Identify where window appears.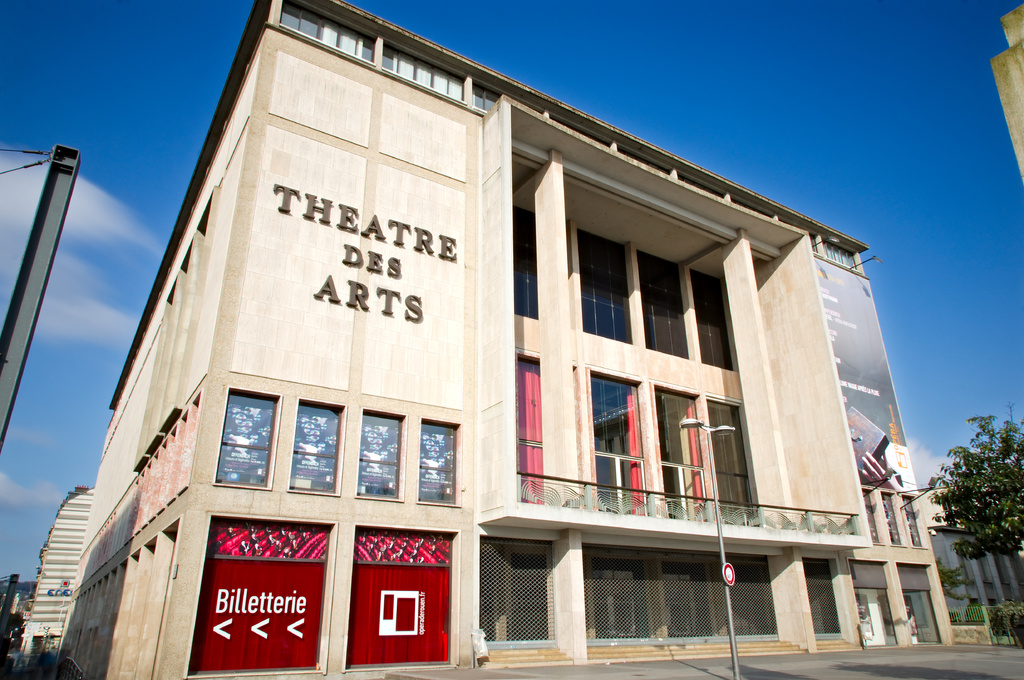
Appears at [left=288, top=396, right=342, bottom=496].
